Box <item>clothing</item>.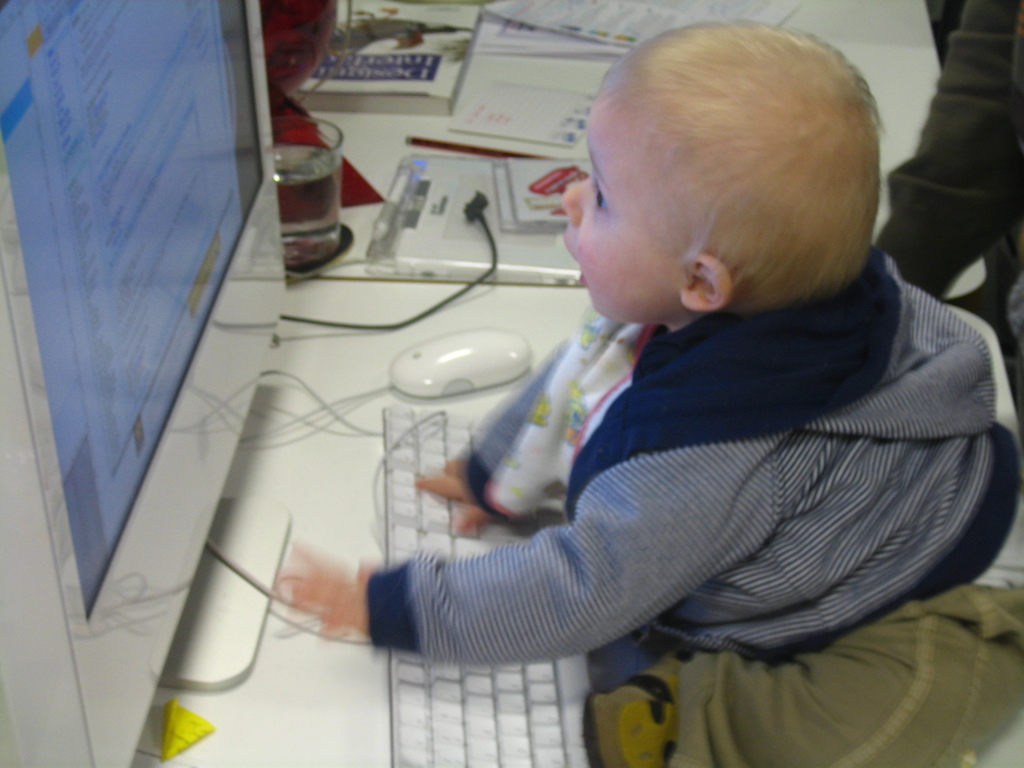
[876,0,1023,292].
